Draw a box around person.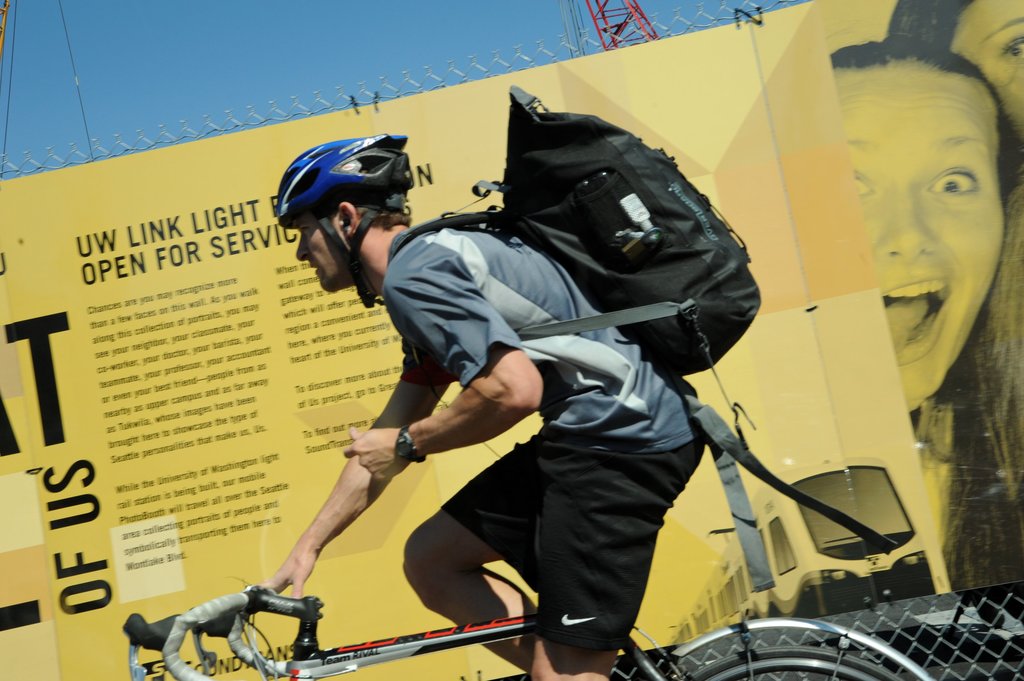
BBox(890, 0, 1023, 592).
